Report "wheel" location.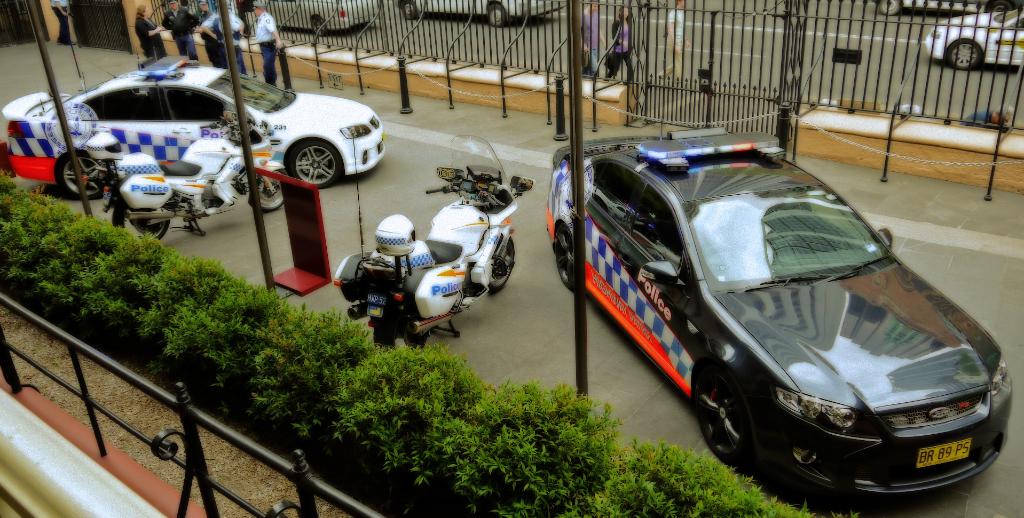
Report: Rect(948, 41, 980, 68).
